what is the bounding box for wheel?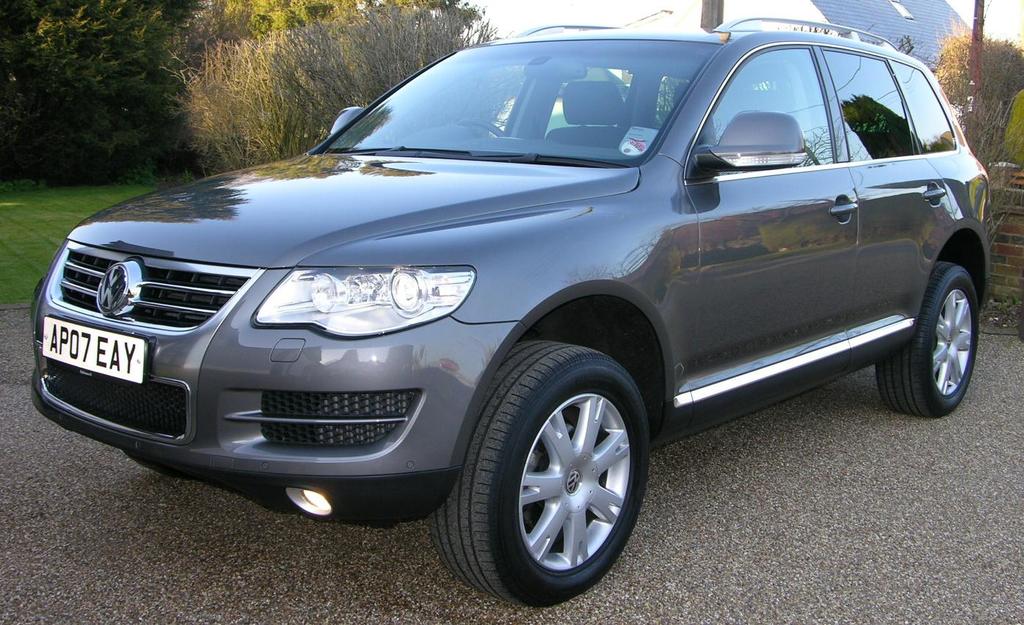
(x1=457, y1=114, x2=507, y2=139).
